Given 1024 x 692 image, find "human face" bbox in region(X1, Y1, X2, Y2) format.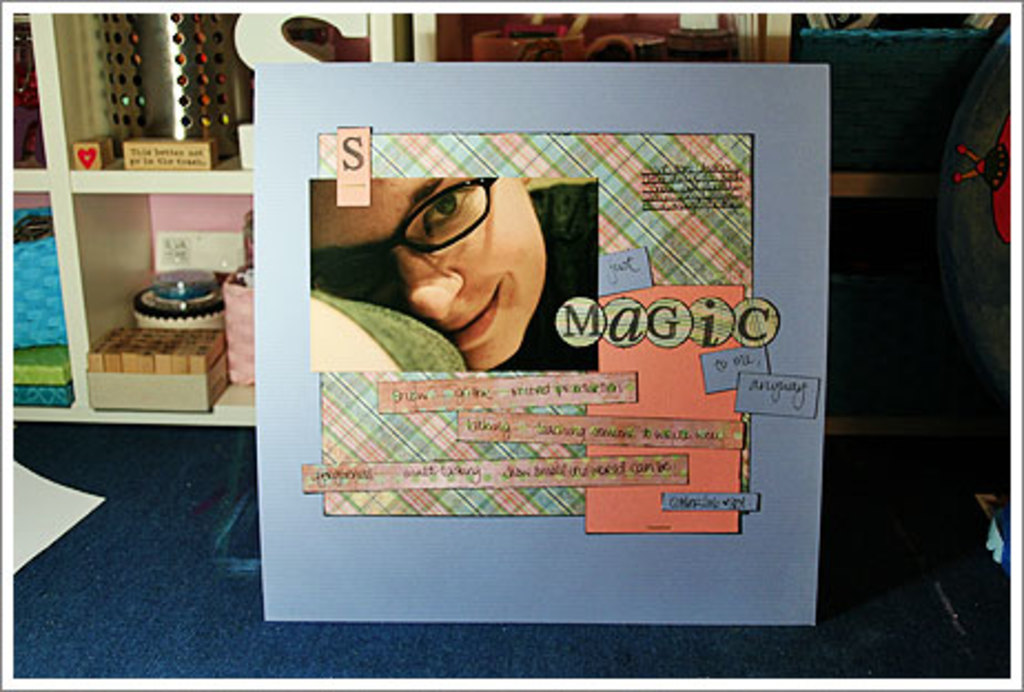
region(310, 182, 550, 370).
